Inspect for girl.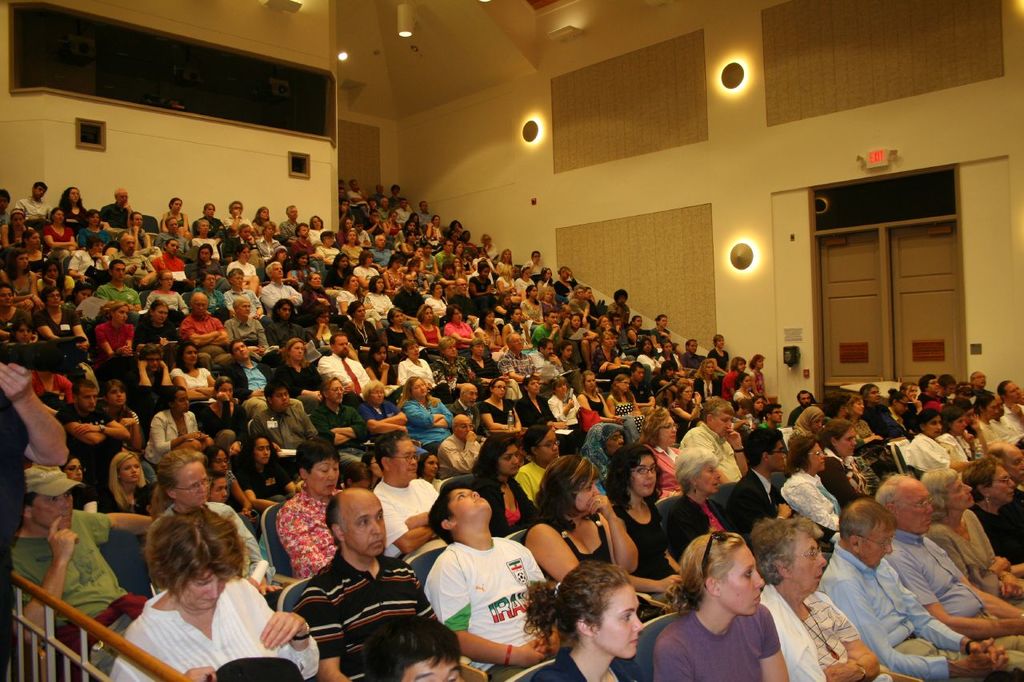
Inspection: locate(108, 452, 146, 512).
